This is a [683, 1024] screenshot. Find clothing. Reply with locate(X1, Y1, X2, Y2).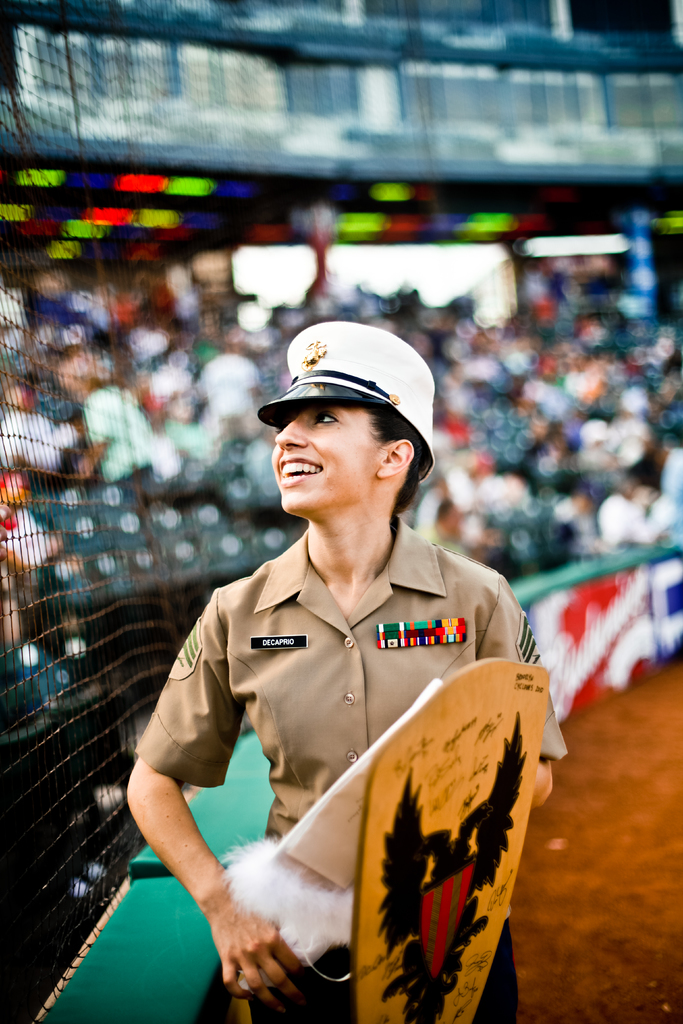
locate(0, 276, 682, 745).
